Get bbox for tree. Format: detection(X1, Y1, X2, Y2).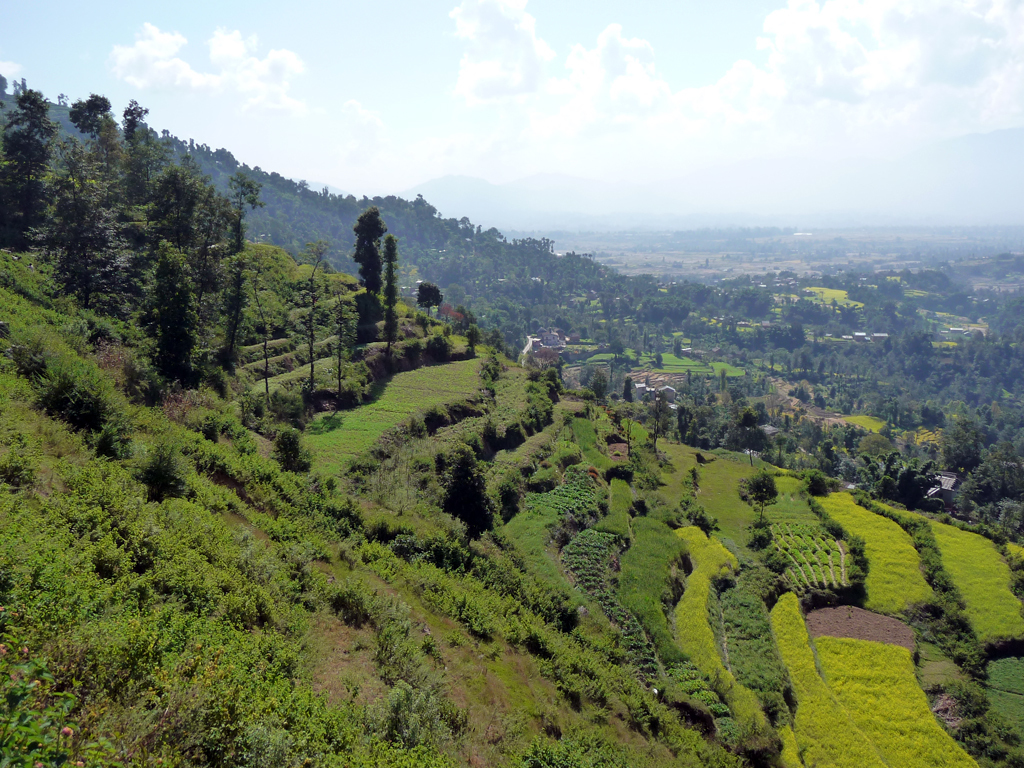
detection(331, 292, 350, 402).
